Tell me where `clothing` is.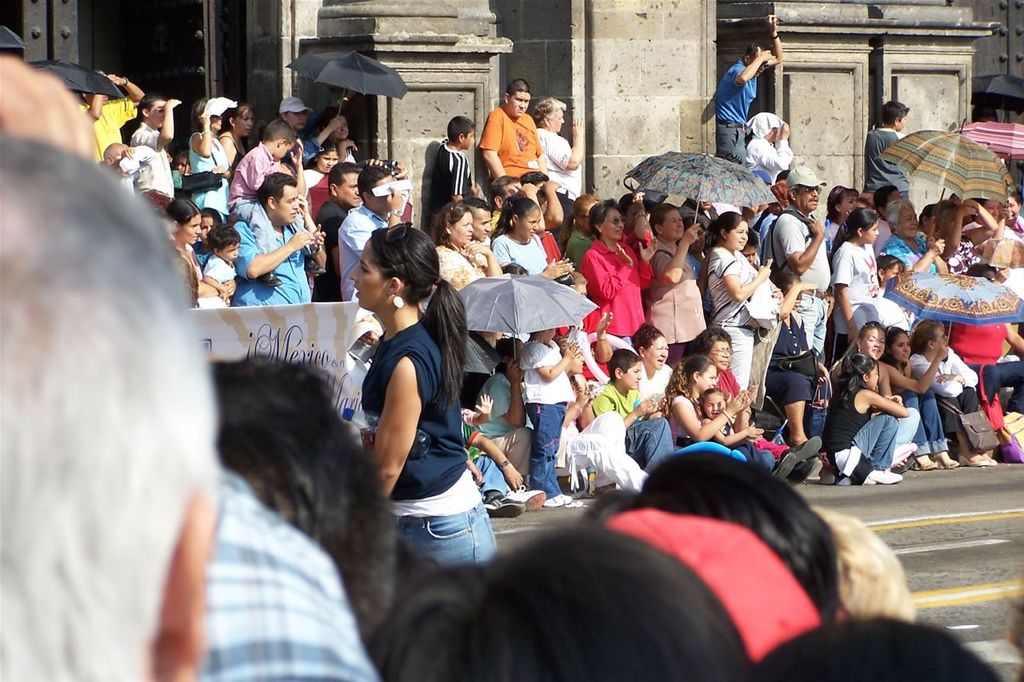
`clothing` is at (831,247,870,343).
